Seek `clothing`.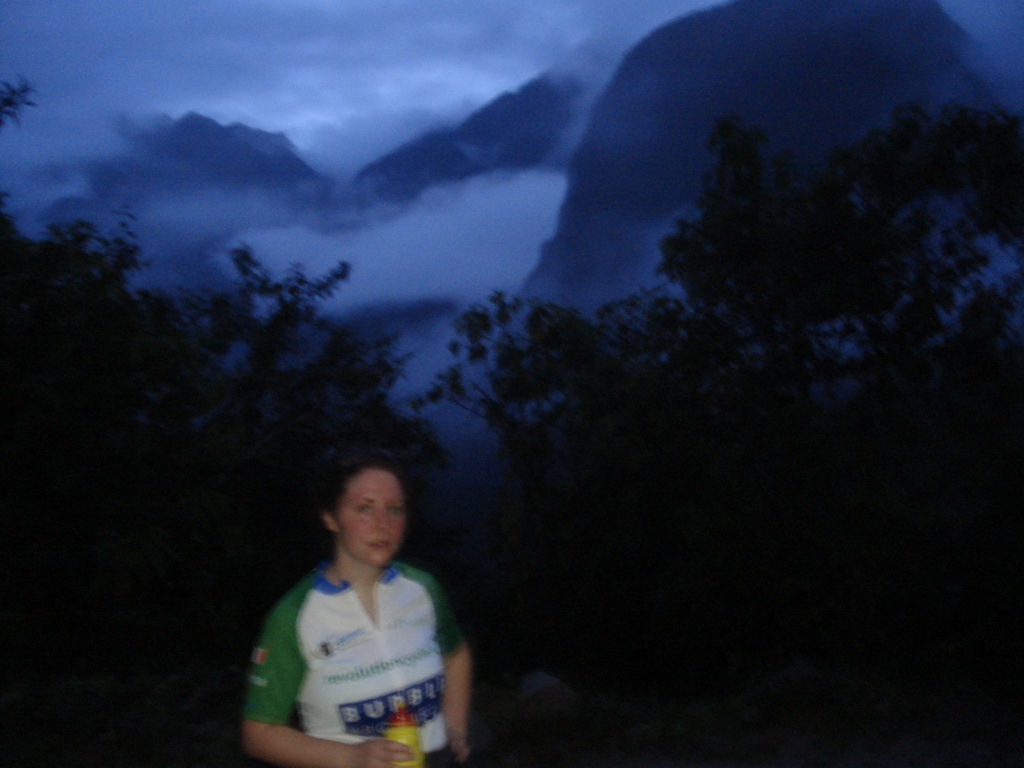
detection(252, 513, 456, 758).
